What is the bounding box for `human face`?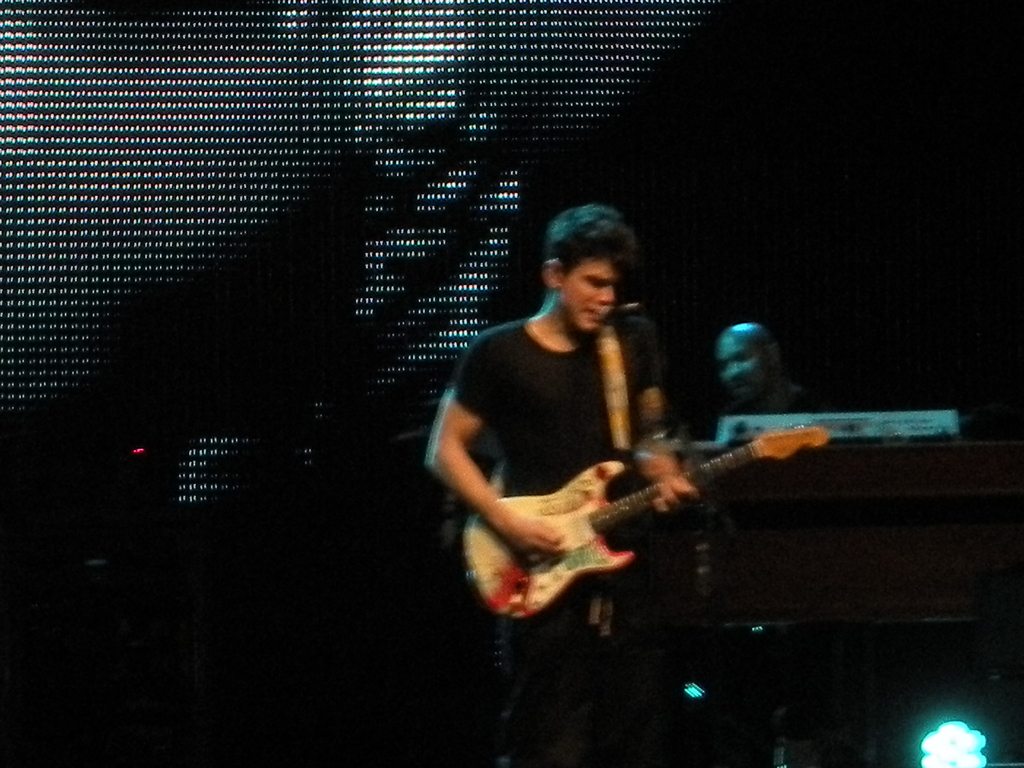
BBox(558, 257, 623, 336).
